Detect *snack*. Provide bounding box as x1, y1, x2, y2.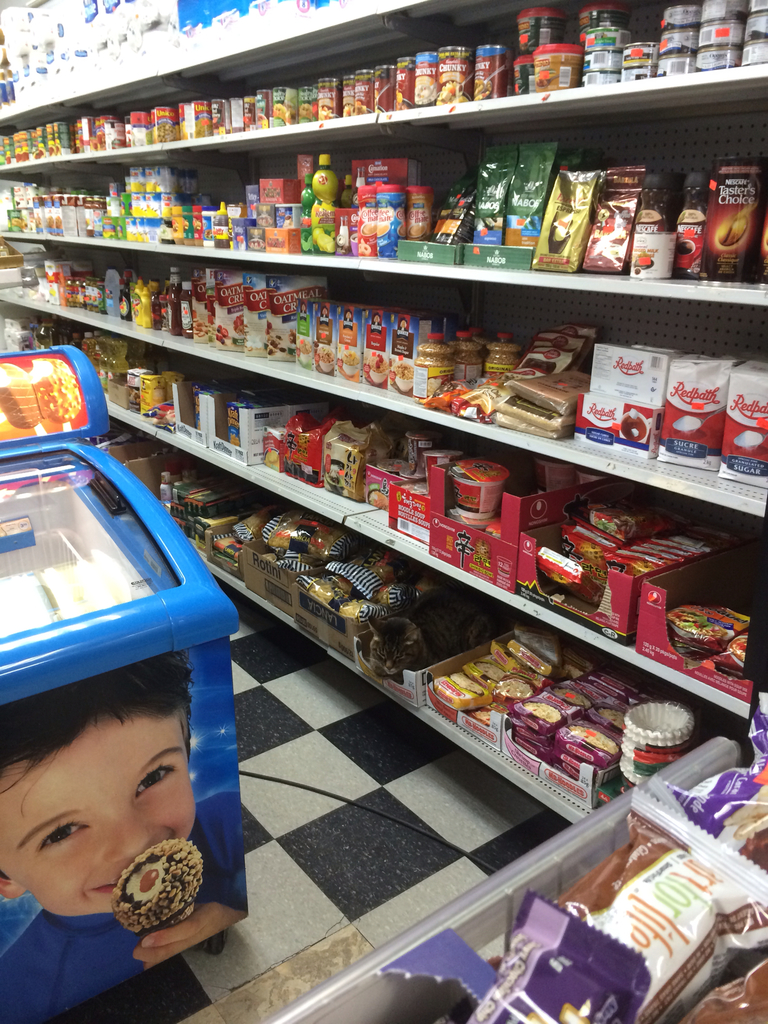
111, 837, 227, 930.
